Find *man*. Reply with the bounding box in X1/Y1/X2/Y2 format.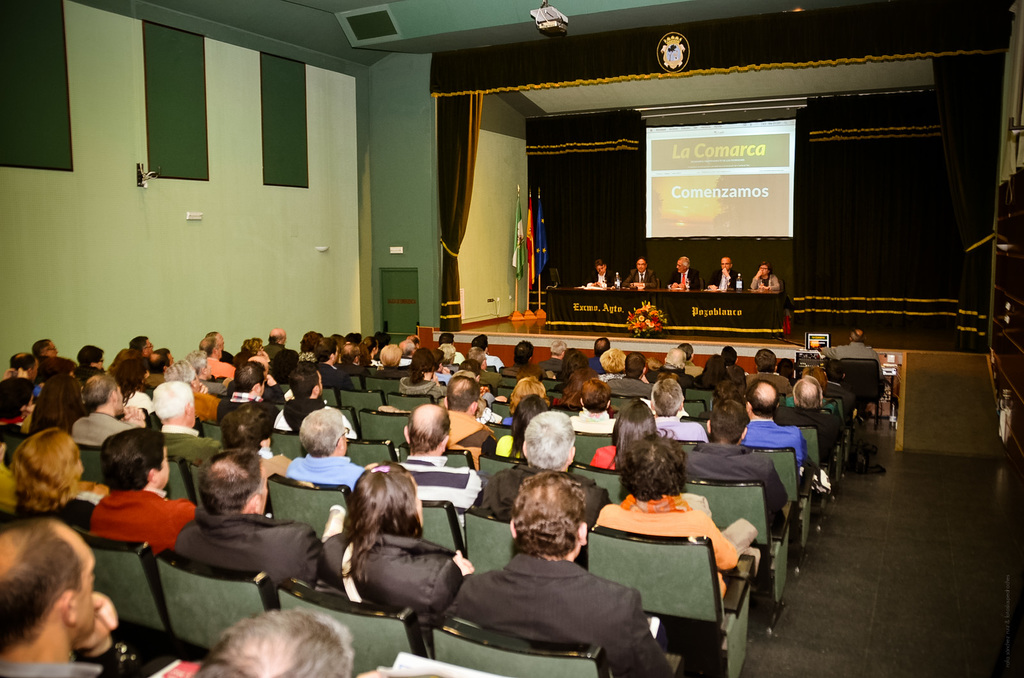
130/336/154/358.
